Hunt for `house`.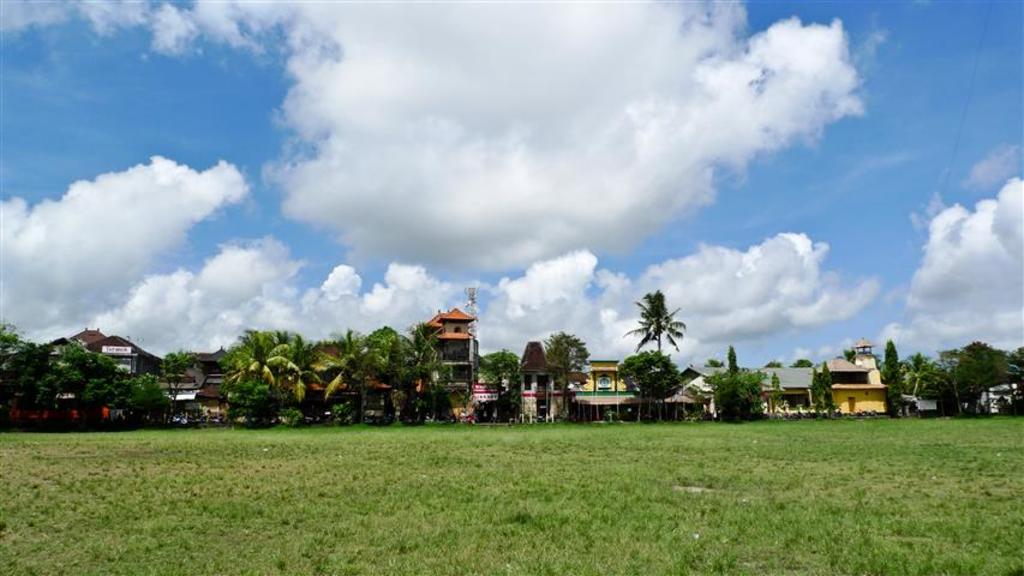
Hunted down at bbox(813, 335, 881, 414).
